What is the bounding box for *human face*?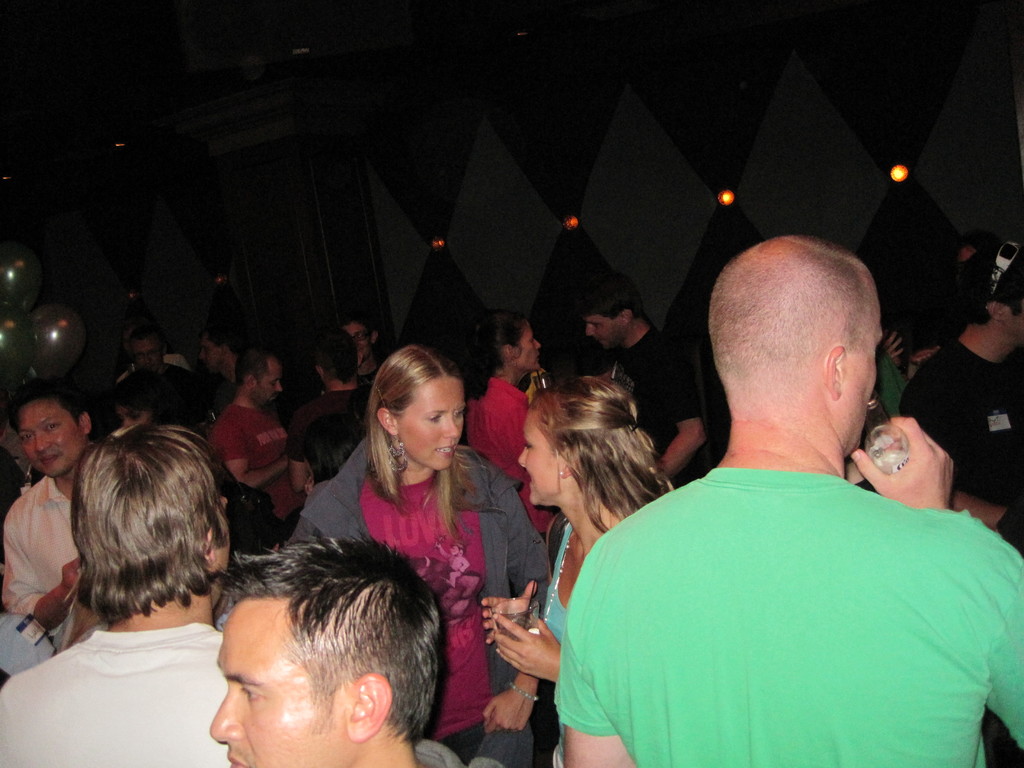
30,400,83,477.
